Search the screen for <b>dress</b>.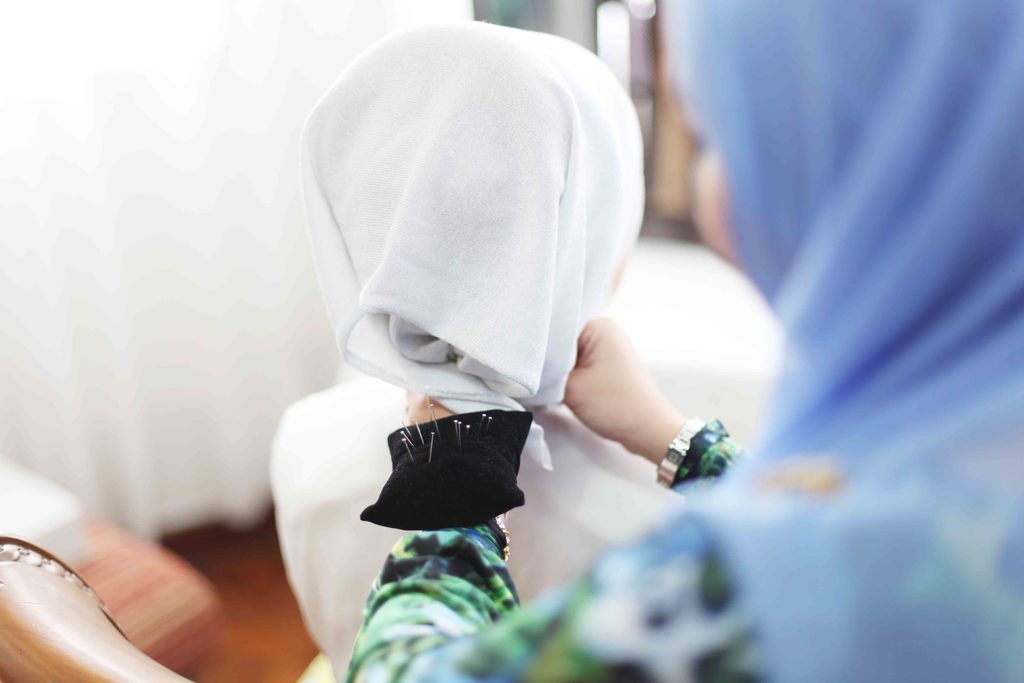
Found at 342/514/762/682.
